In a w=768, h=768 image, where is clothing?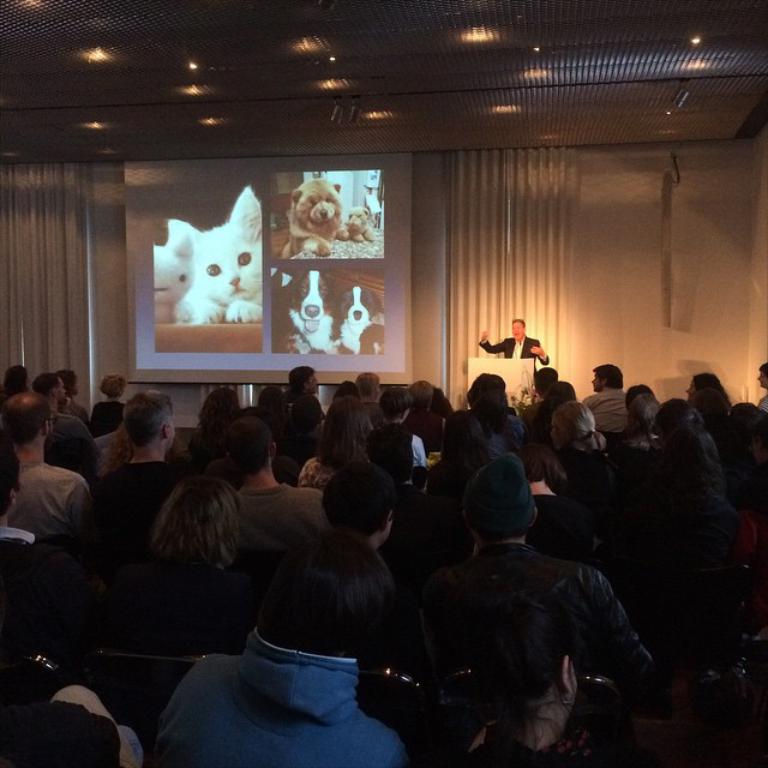
{"left": 479, "top": 335, "right": 548, "bottom": 360}.
